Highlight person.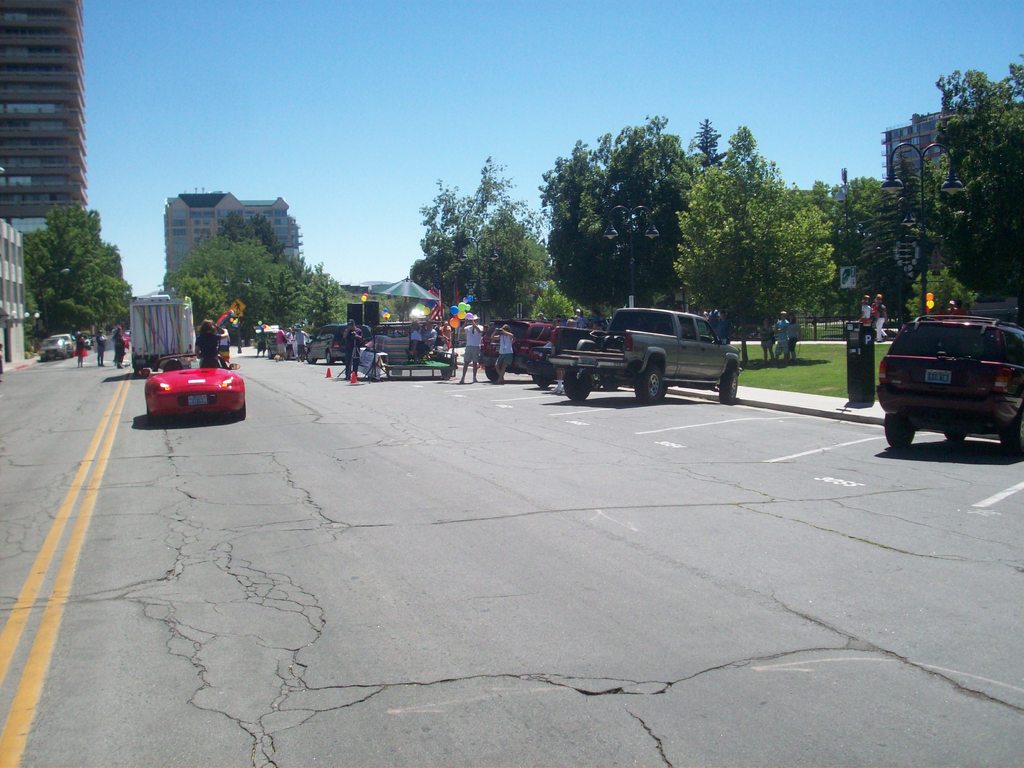
Highlighted region: bbox=[433, 321, 445, 346].
